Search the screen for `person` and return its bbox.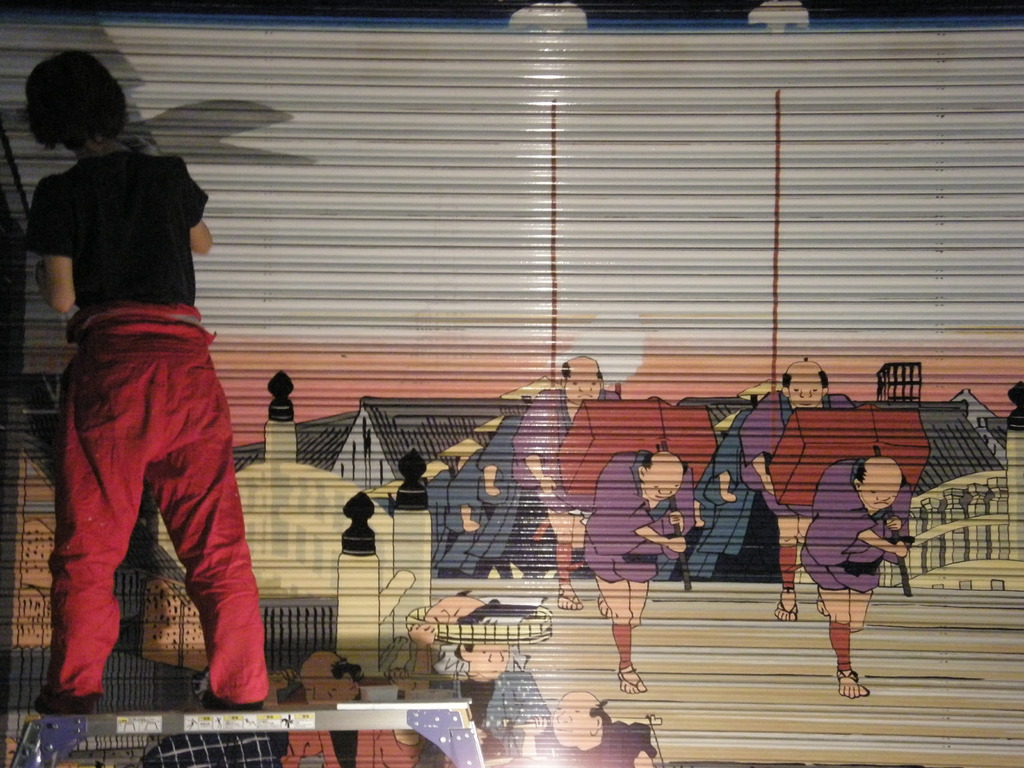
Found: l=460, t=400, r=530, b=573.
